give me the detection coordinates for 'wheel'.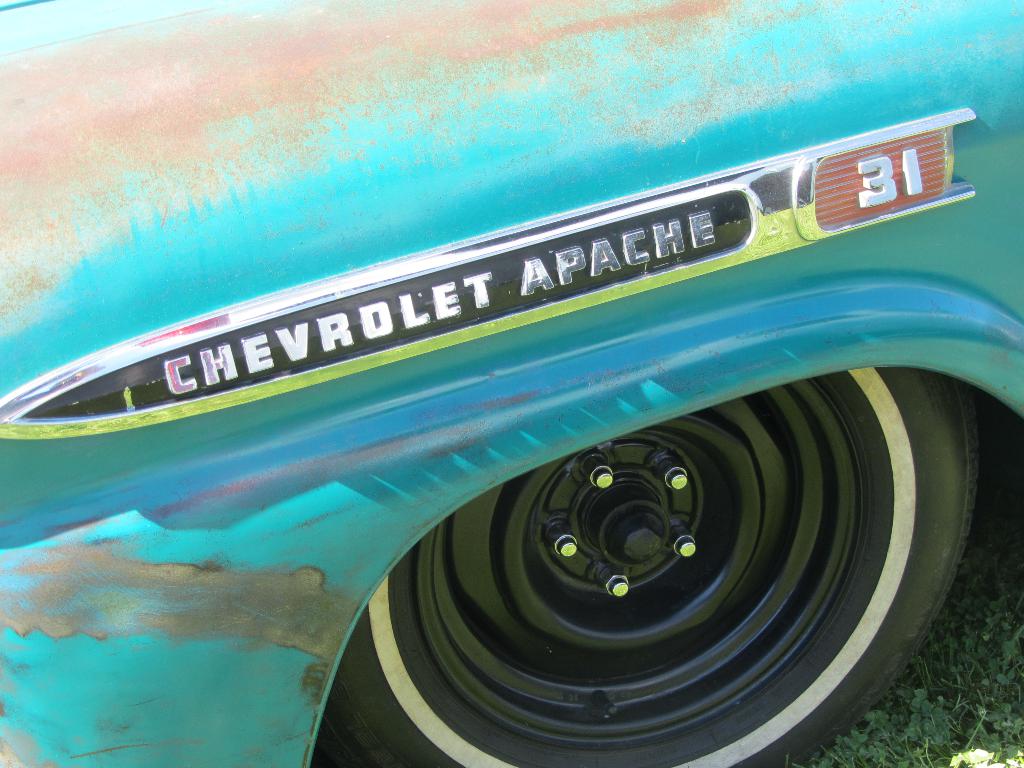
locate(310, 364, 976, 767).
